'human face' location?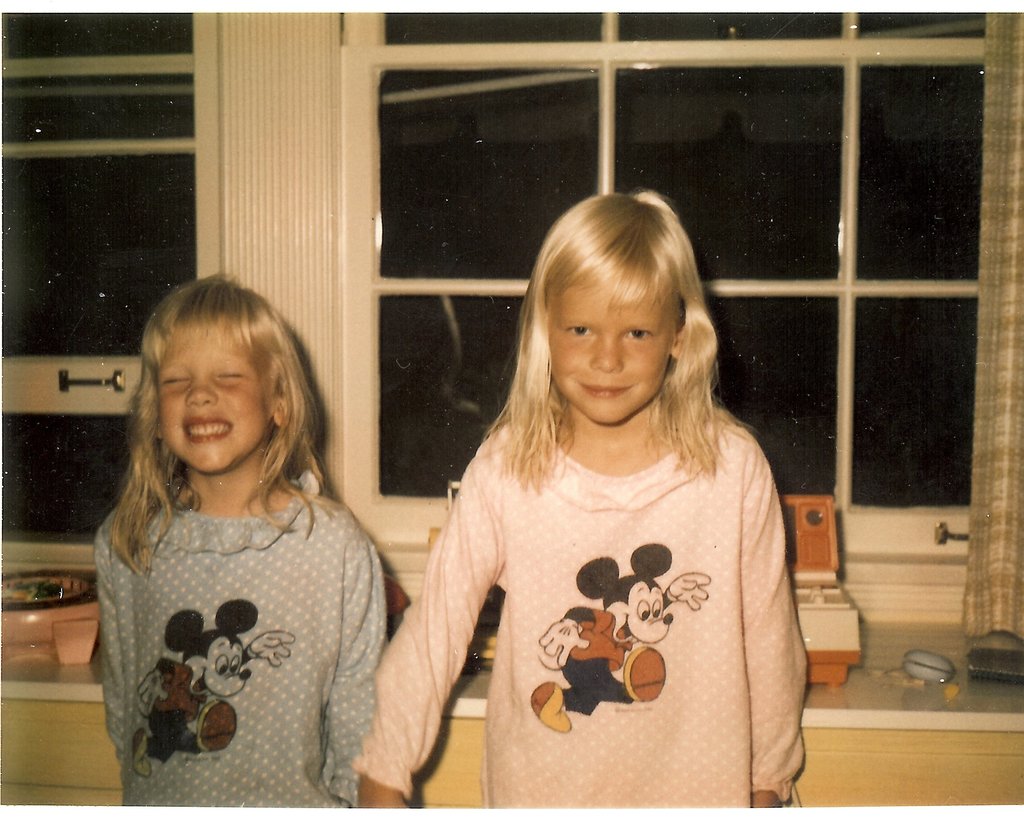
bbox=[547, 277, 678, 425]
